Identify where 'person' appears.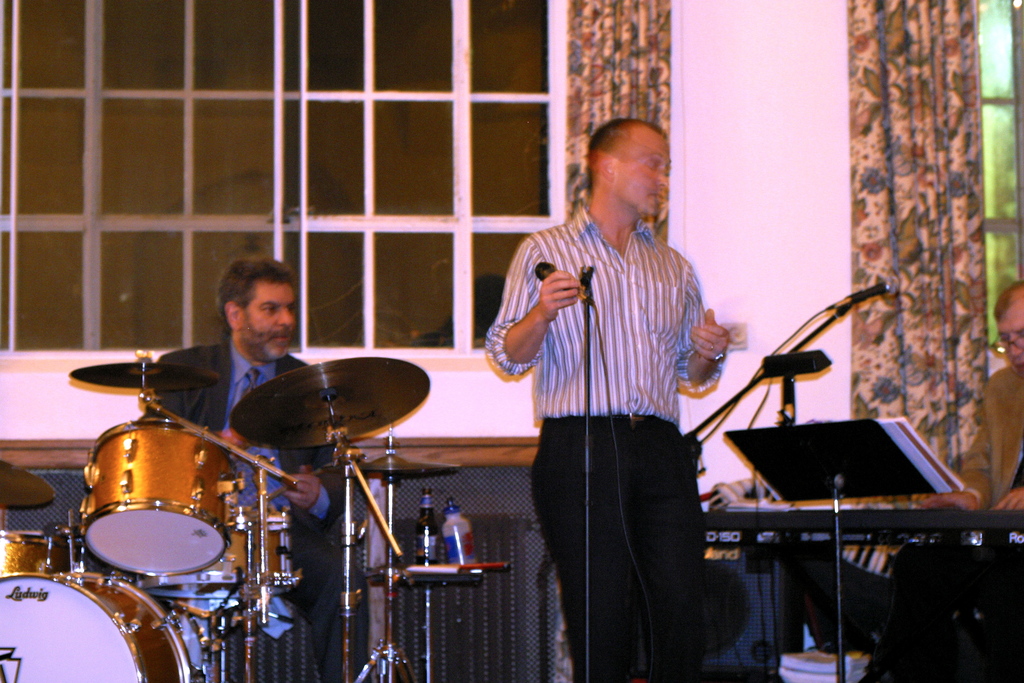
Appears at (left=503, top=89, right=765, bottom=667).
